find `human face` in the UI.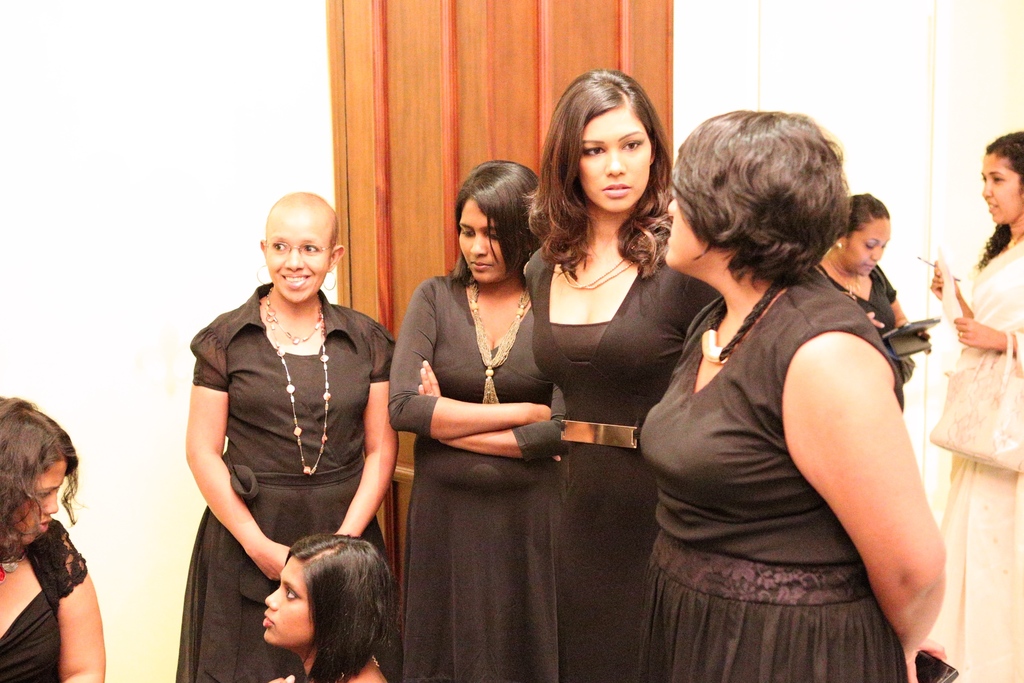
UI element at locate(836, 214, 889, 274).
